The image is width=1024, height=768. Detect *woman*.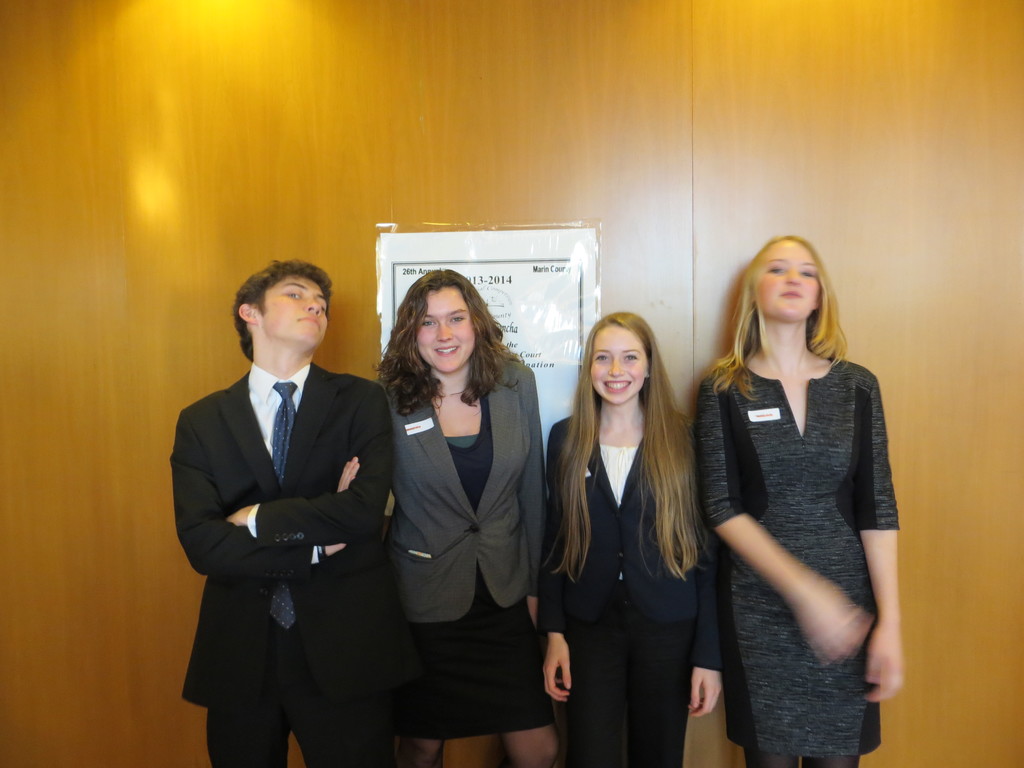
Detection: box(696, 228, 904, 767).
